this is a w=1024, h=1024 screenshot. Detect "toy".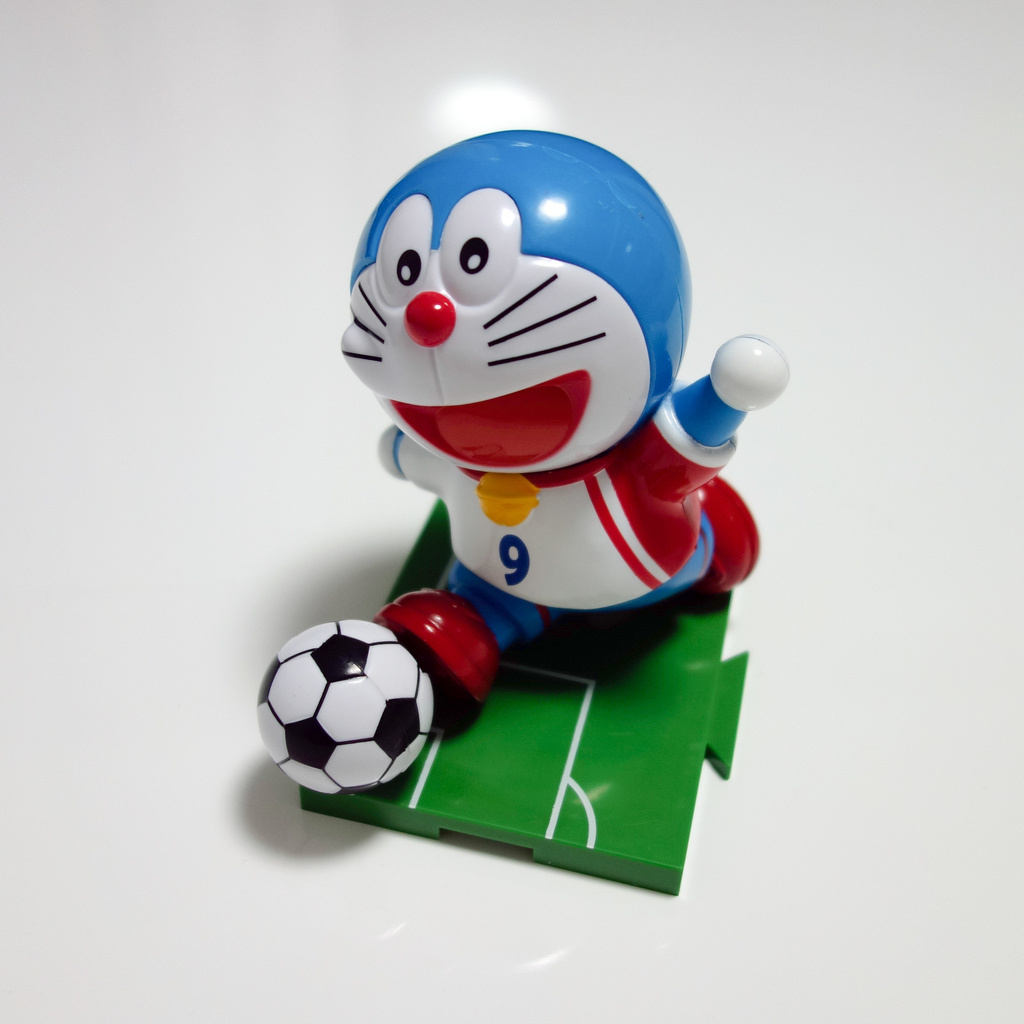
bbox=[256, 97, 788, 867].
